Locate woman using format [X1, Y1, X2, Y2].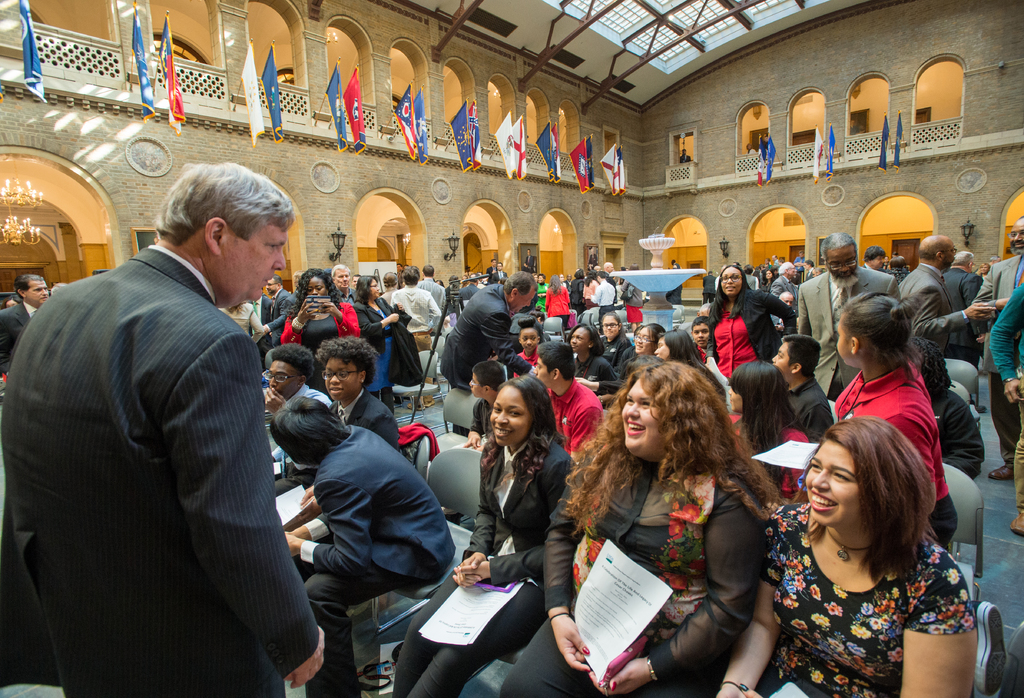
[349, 273, 413, 414].
